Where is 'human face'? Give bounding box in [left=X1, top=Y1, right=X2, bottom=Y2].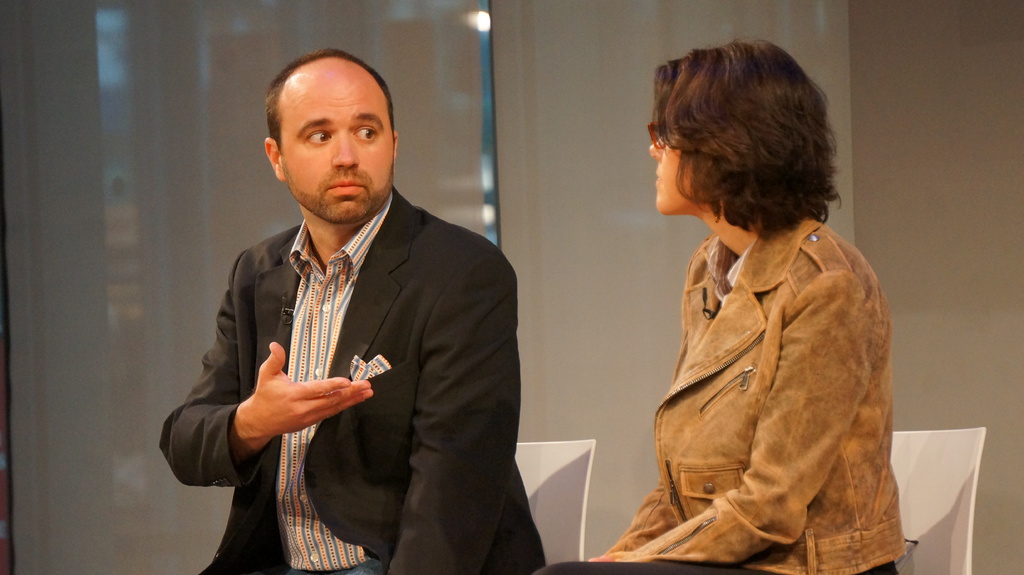
[left=648, top=136, right=685, bottom=216].
